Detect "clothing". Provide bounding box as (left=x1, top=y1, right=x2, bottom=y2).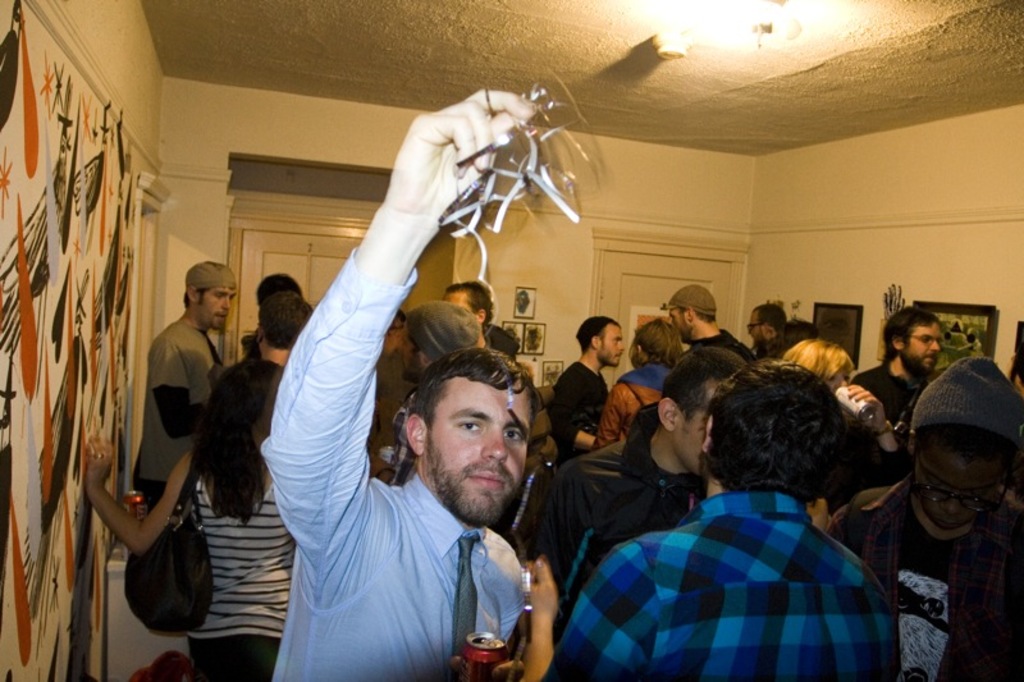
(left=824, top=470, right=1023, bottom=681).
